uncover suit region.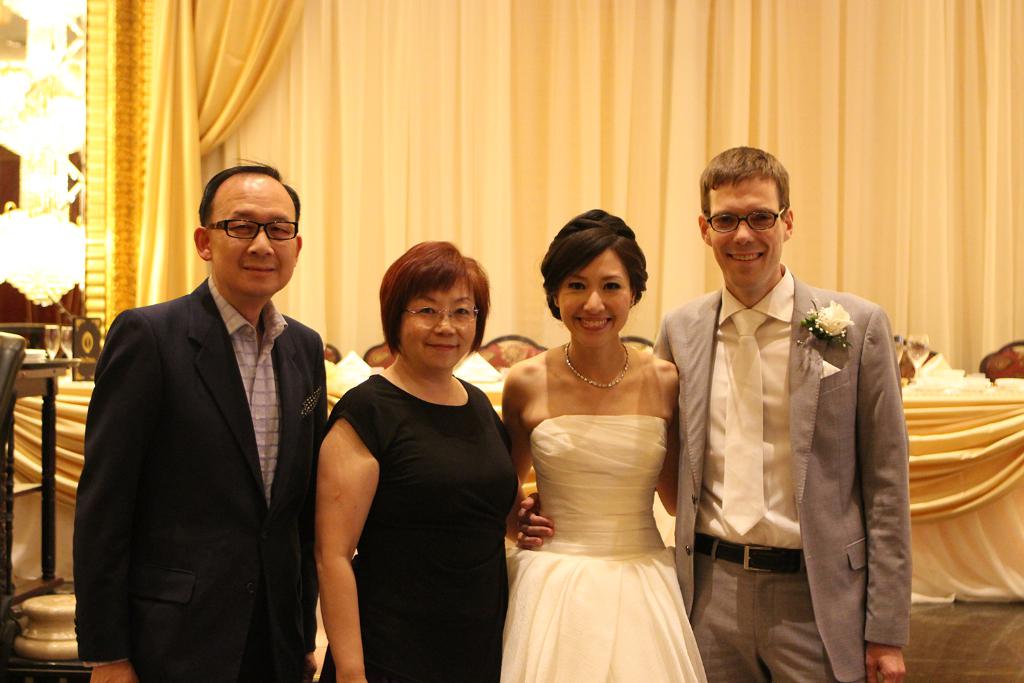
Uncovered: x1=75 y1=179 x2=338 y2=677.
